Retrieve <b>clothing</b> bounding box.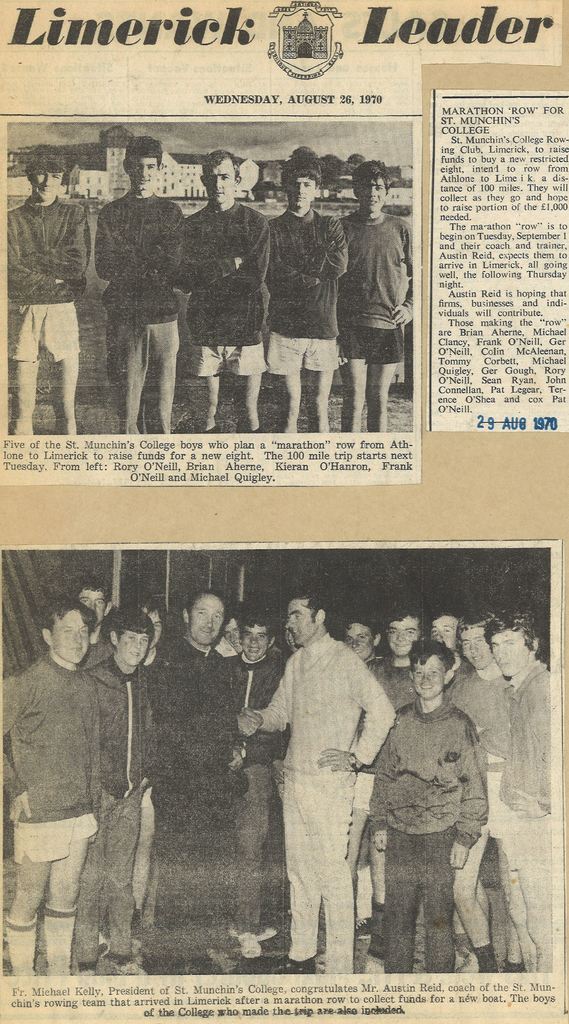
Bounding box: locate(176, 203, 275, 378).
